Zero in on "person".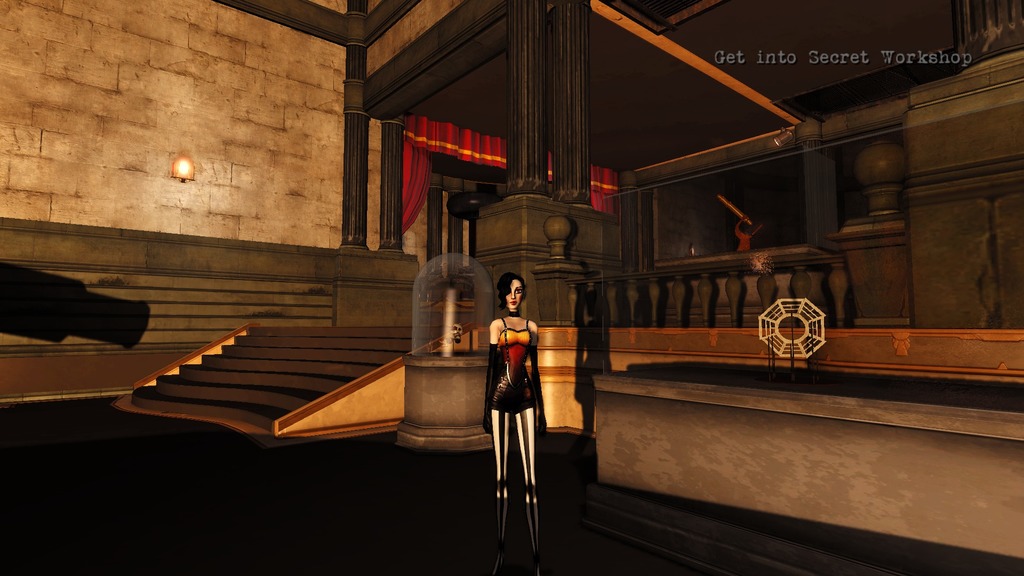
Zeroed in: detection(482, 273, 550, 575).
